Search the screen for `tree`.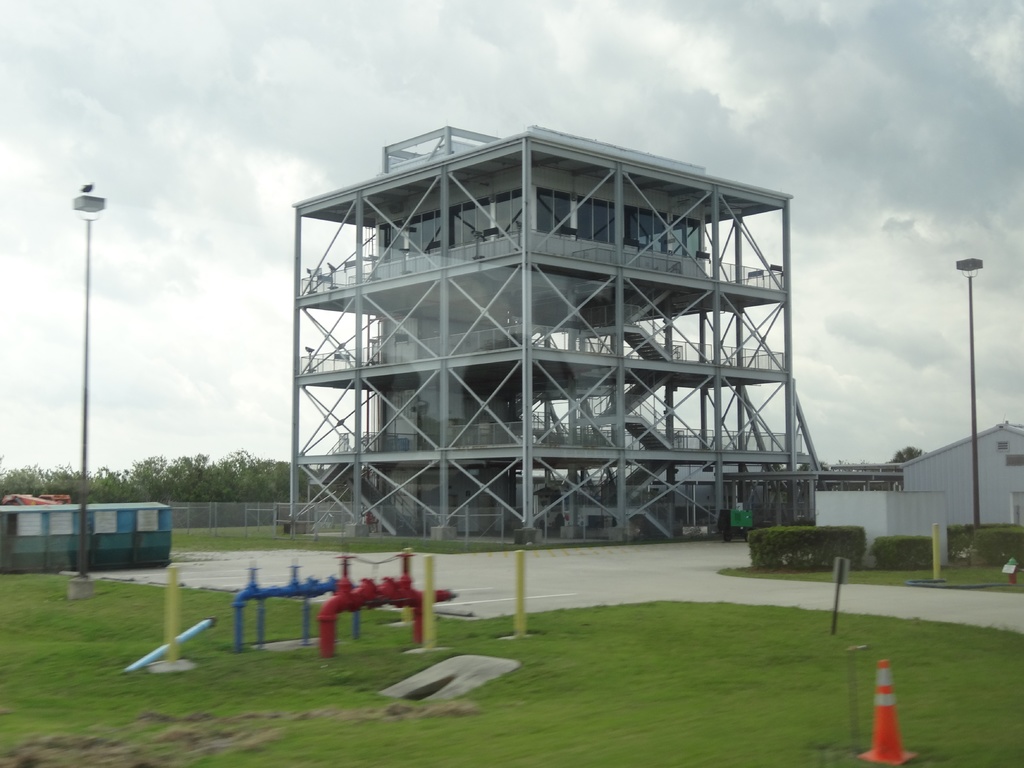
Found at {"x1": 887, "y1": 442, "x2": 927, "y2": 464}.
